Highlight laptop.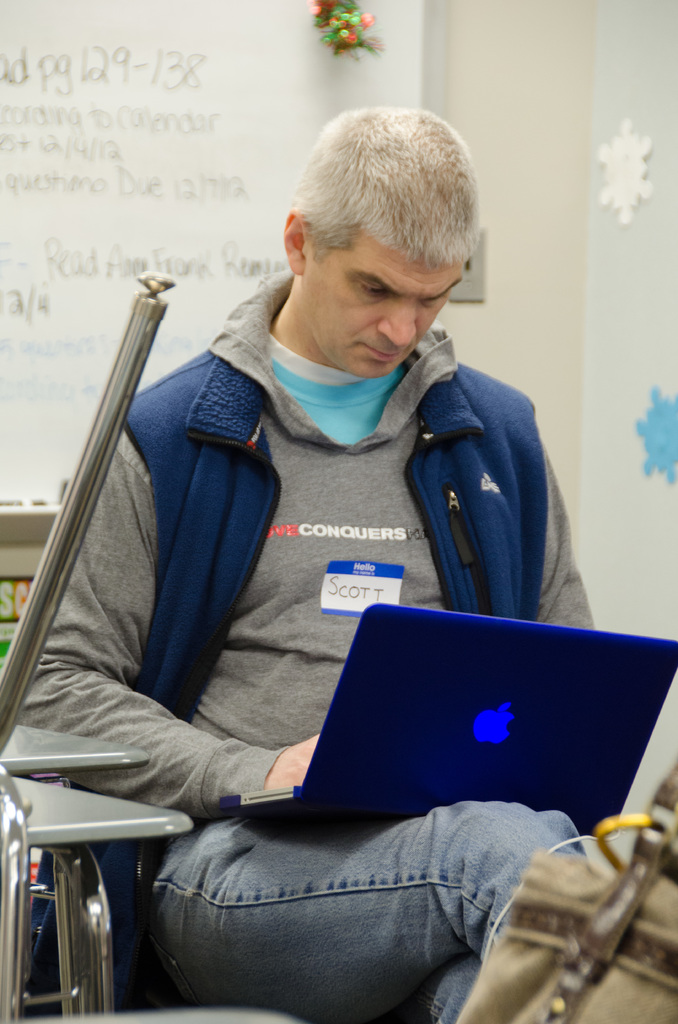
Highlighted region: 215,600,677,838.
